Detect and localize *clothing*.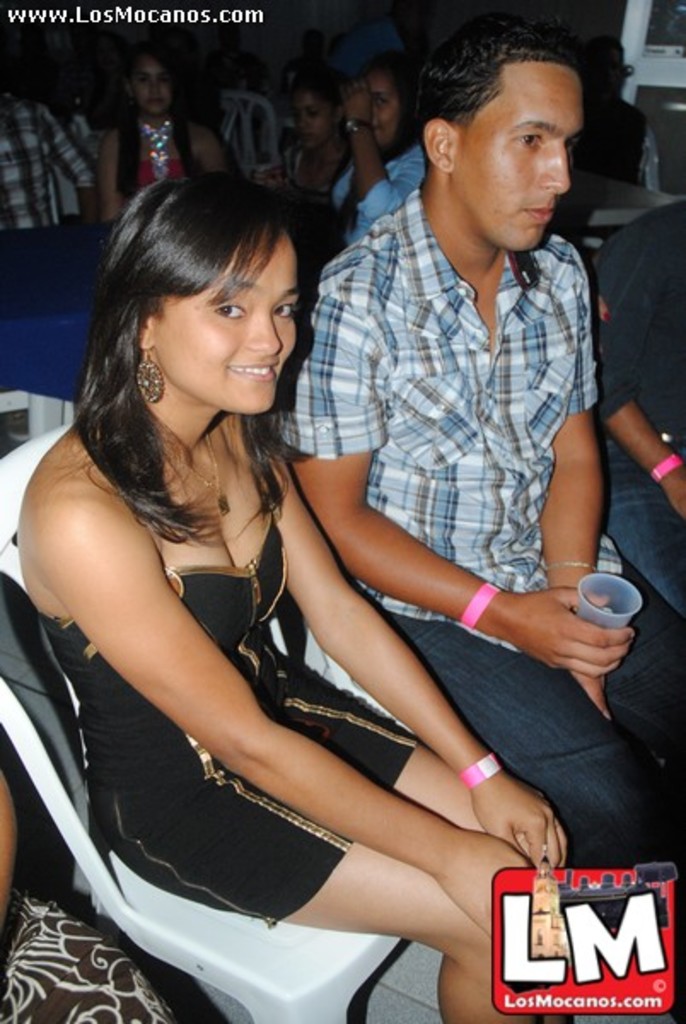
Localized at bbox=[32, 503, 423, 920].
